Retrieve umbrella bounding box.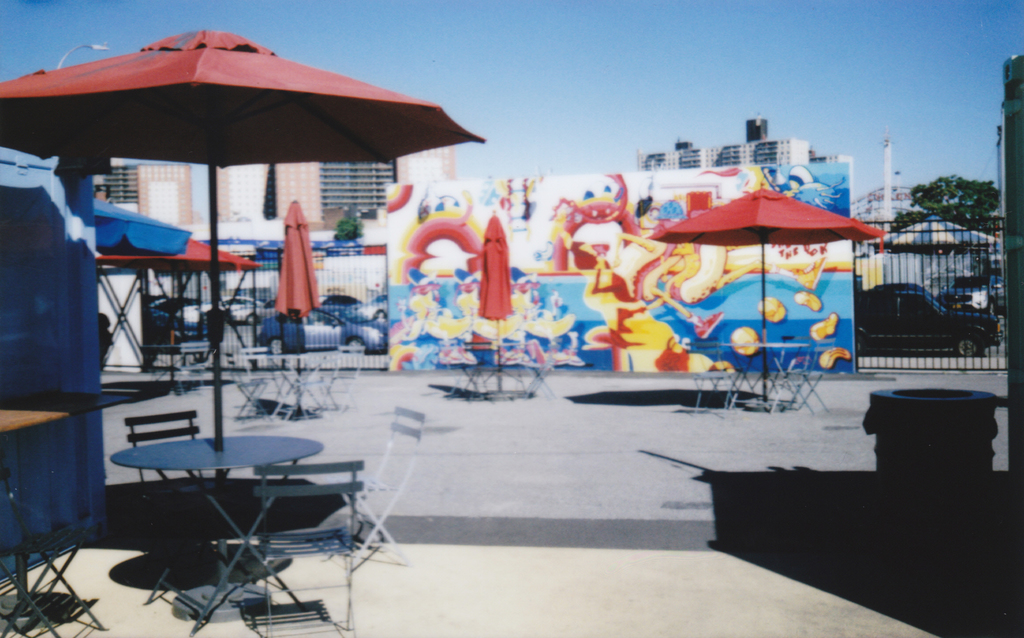
Bounding box: bbox=(91, 239, 260, 274).
